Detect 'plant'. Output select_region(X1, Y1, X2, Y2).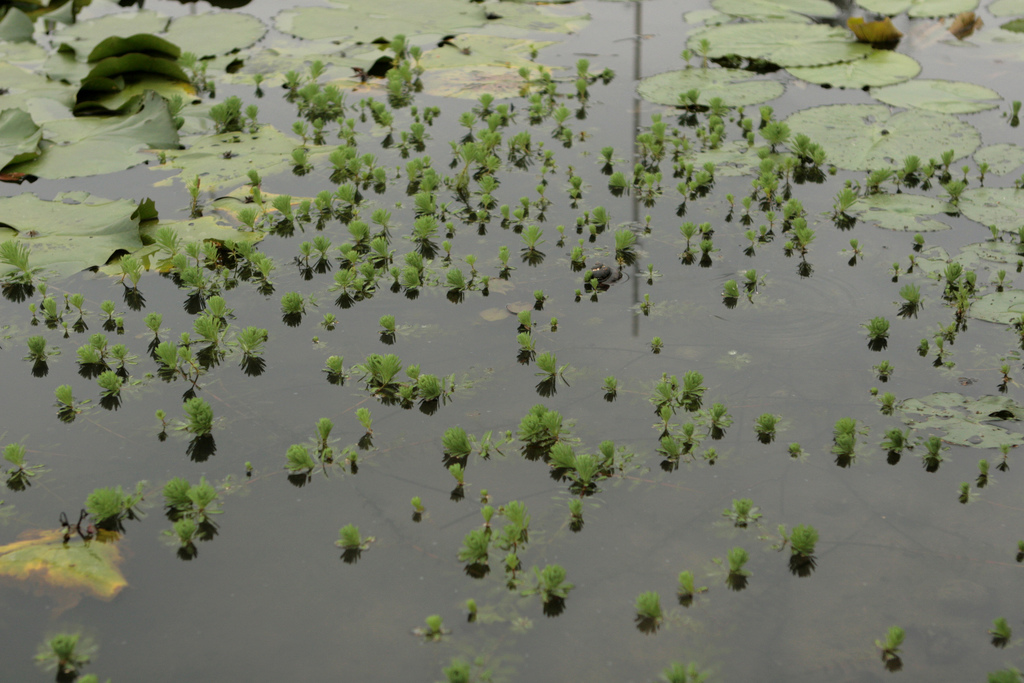
select_region(644, 115, 668, 152).
